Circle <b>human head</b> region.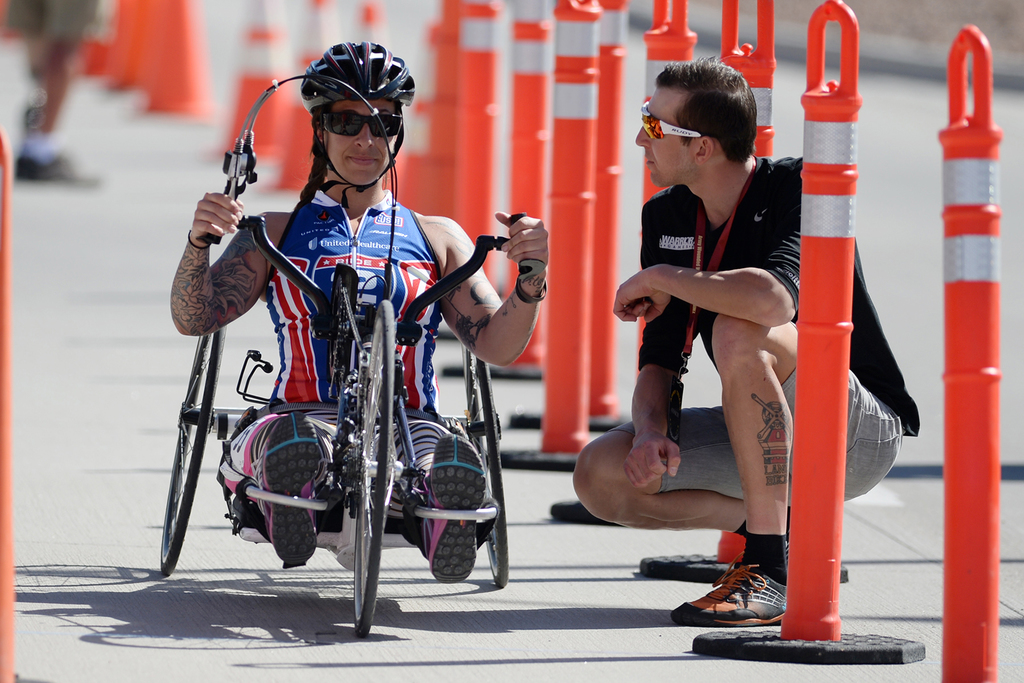
Region: (292,44,424,205).
